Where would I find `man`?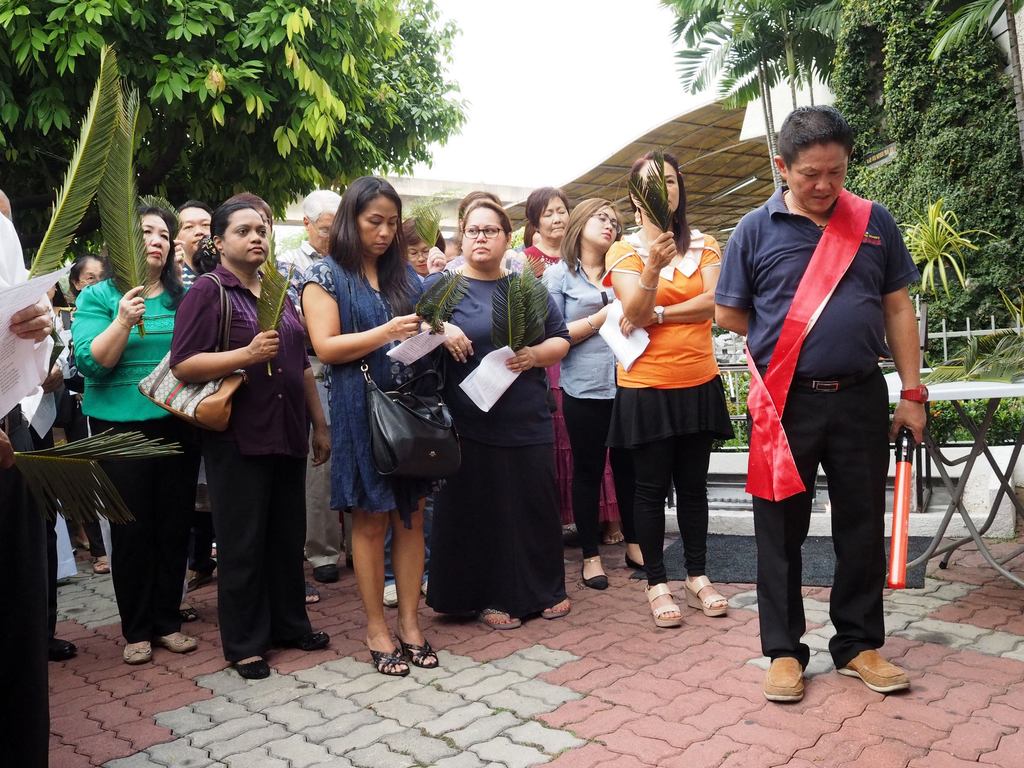
At <bbox>711, 109, 923, 707</bbox>.
